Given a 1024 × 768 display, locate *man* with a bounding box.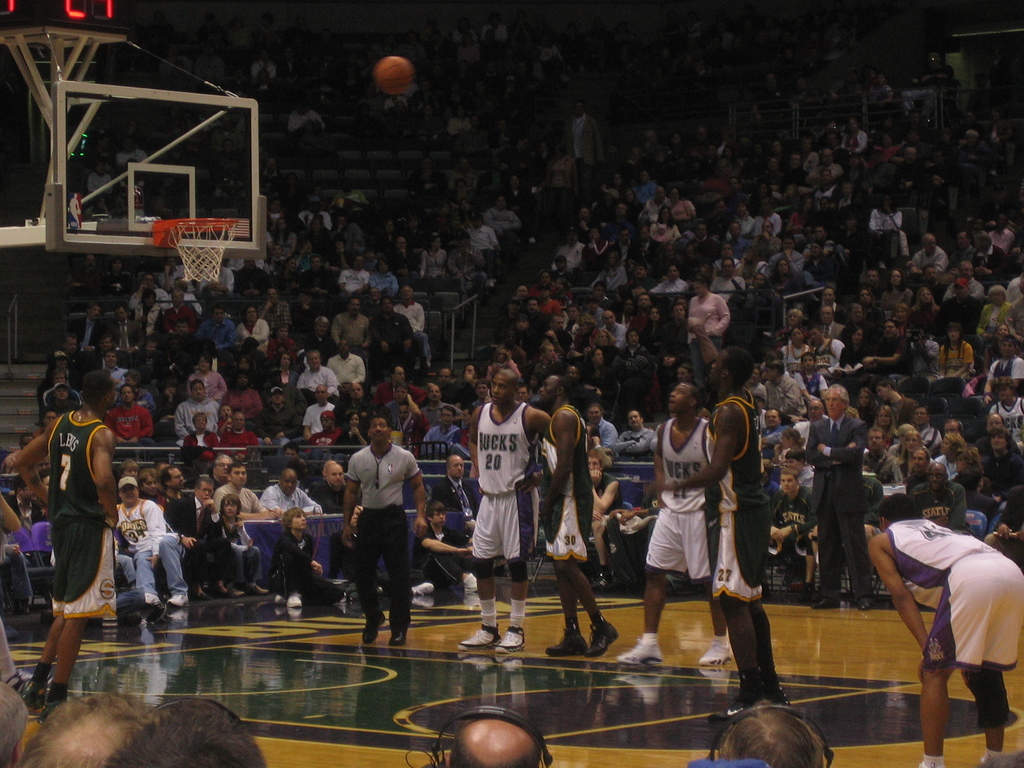
Located: {"x1": 437, "y1": 713, "x2": 552, "y2": 767}.
